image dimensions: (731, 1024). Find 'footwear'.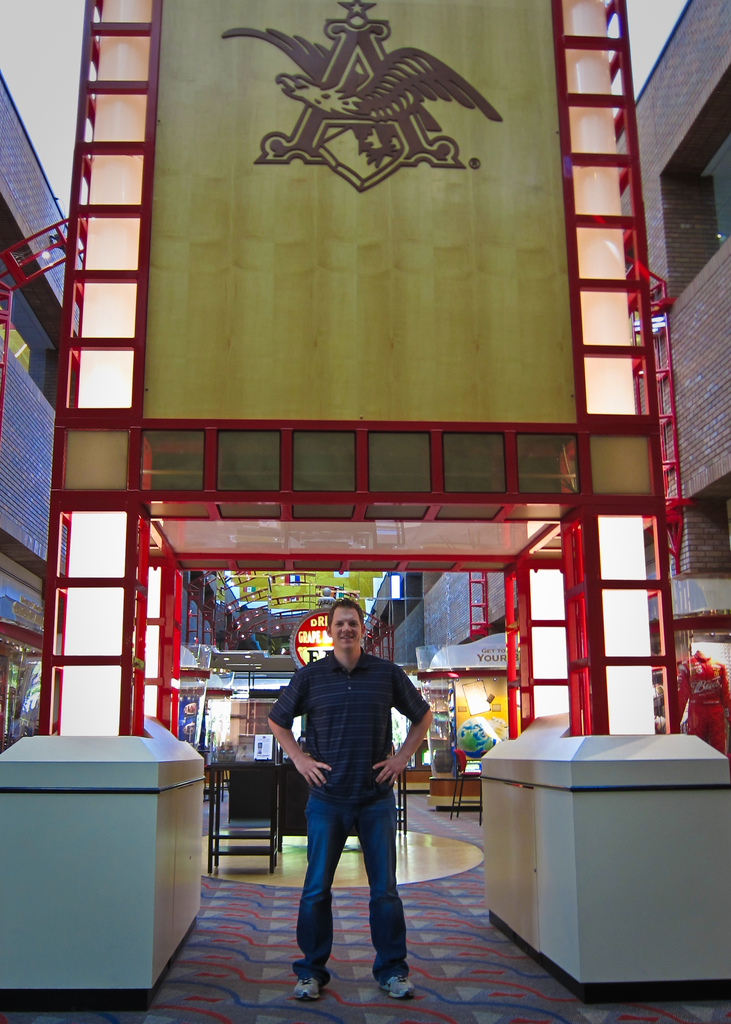
pyautogui.locateOnScreen(294, 975, 321, 1007).
